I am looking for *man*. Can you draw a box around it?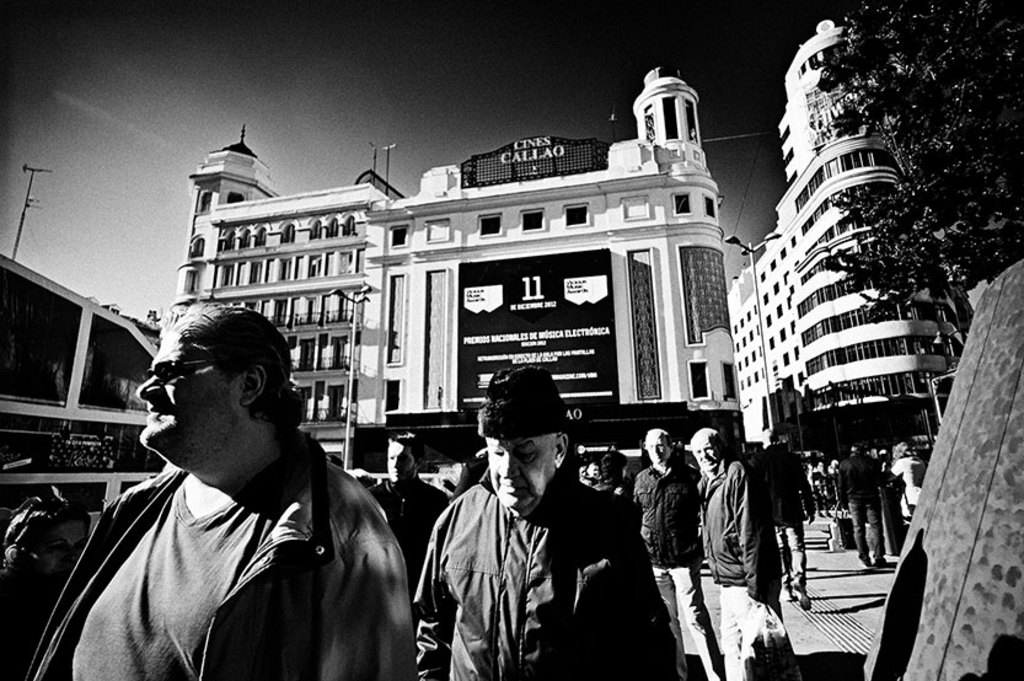
Sure, the bounding box is x1=757 y1=430 x2=817 y2=617.
